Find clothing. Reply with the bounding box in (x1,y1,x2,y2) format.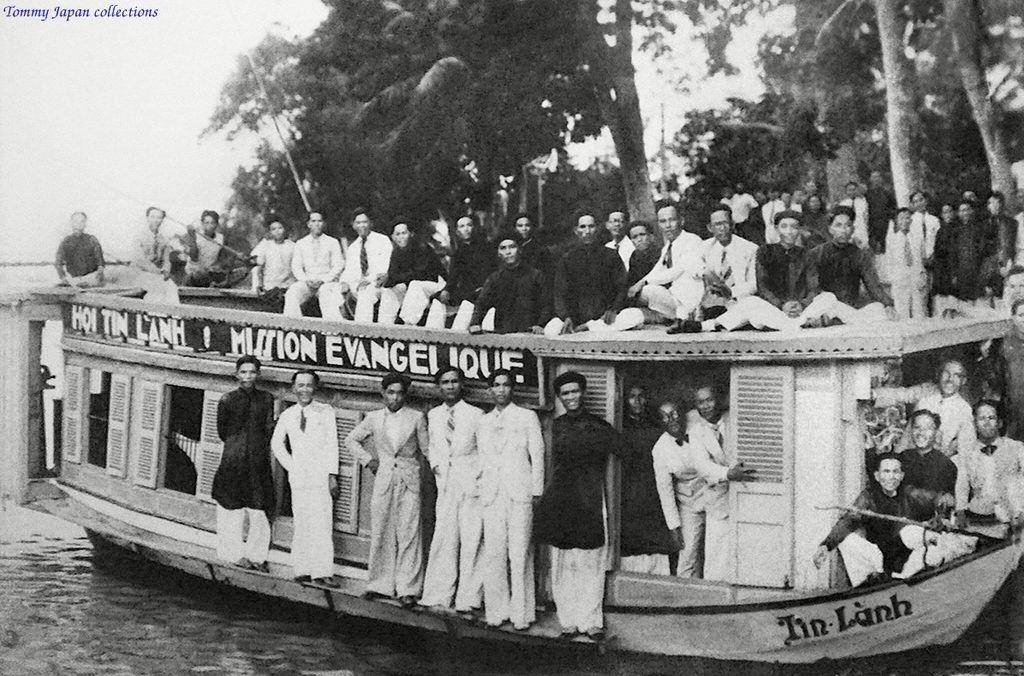
(49,228,101,284).
